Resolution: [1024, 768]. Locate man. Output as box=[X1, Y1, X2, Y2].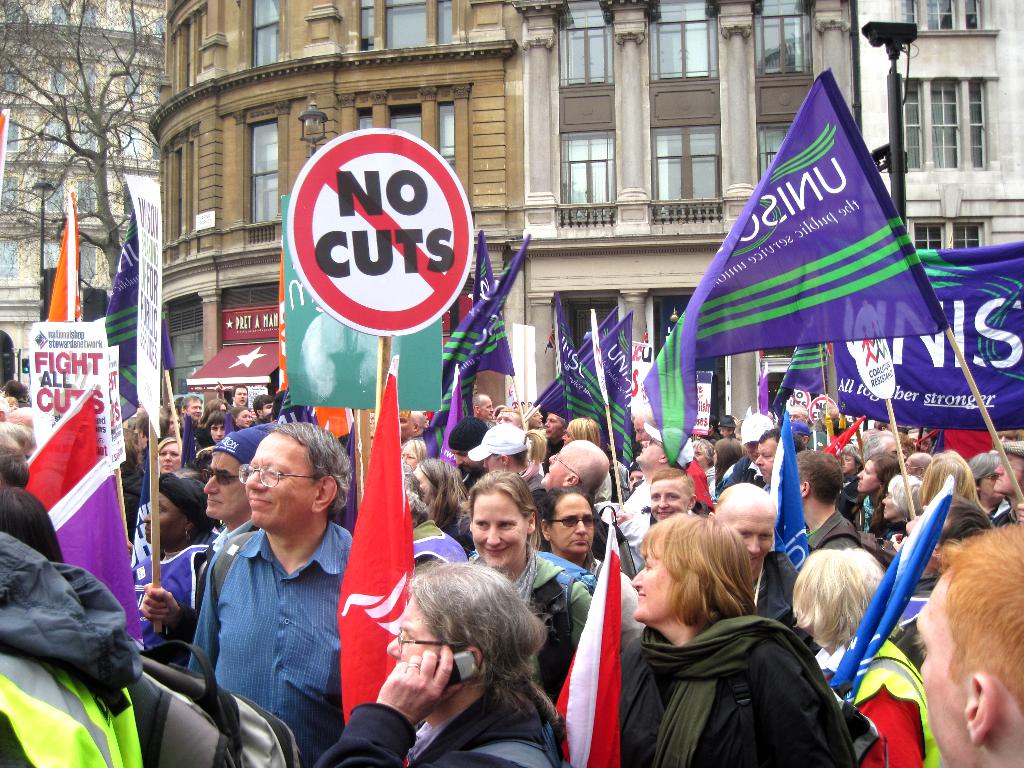
box=[231, 385, 256, 415].
